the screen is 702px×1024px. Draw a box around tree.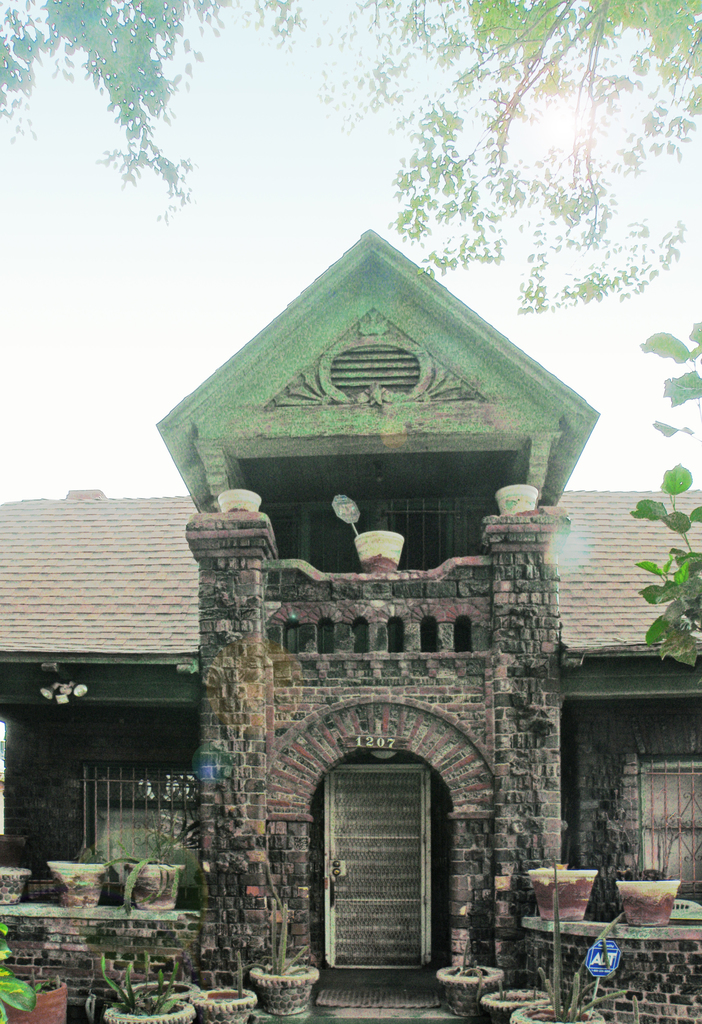
region(232, 4, 701, 673).
